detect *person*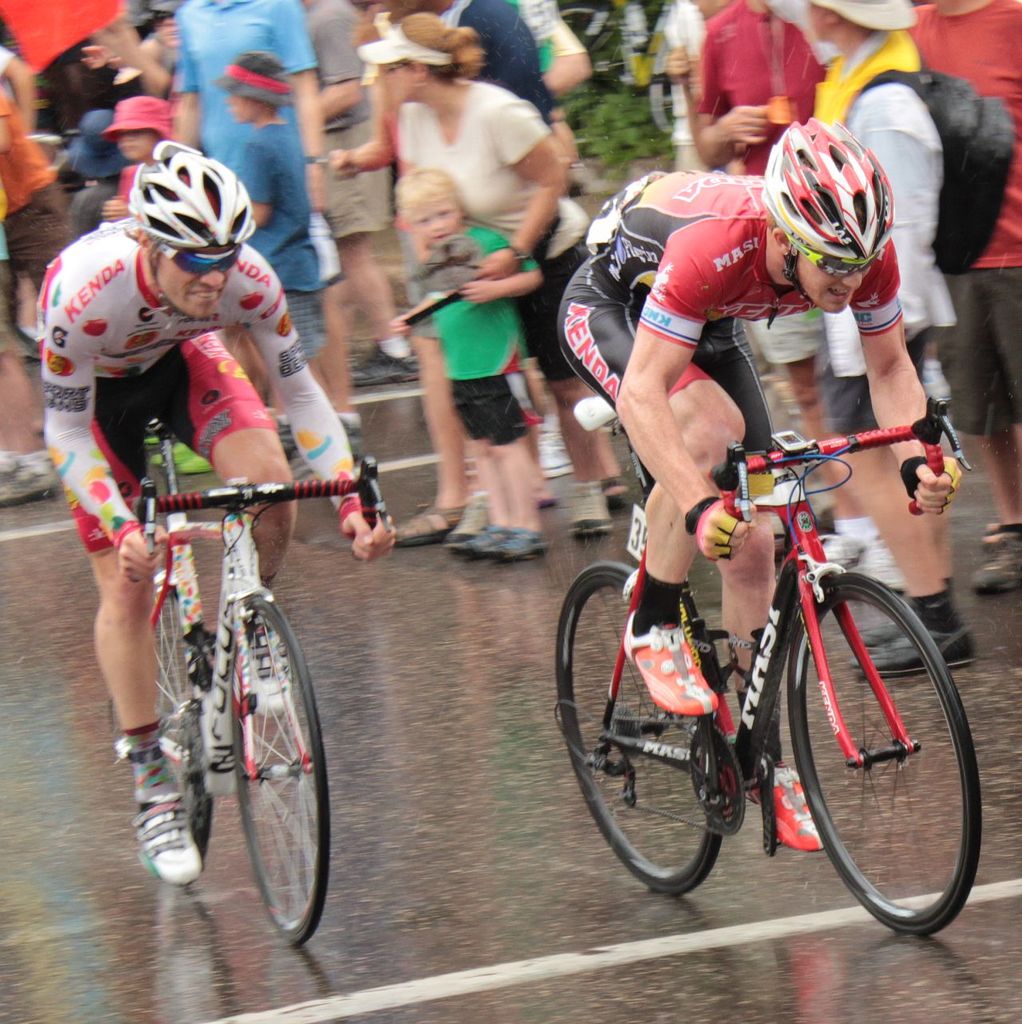
pyautogui.locateOnScreen(64, 145, 360, 764)
